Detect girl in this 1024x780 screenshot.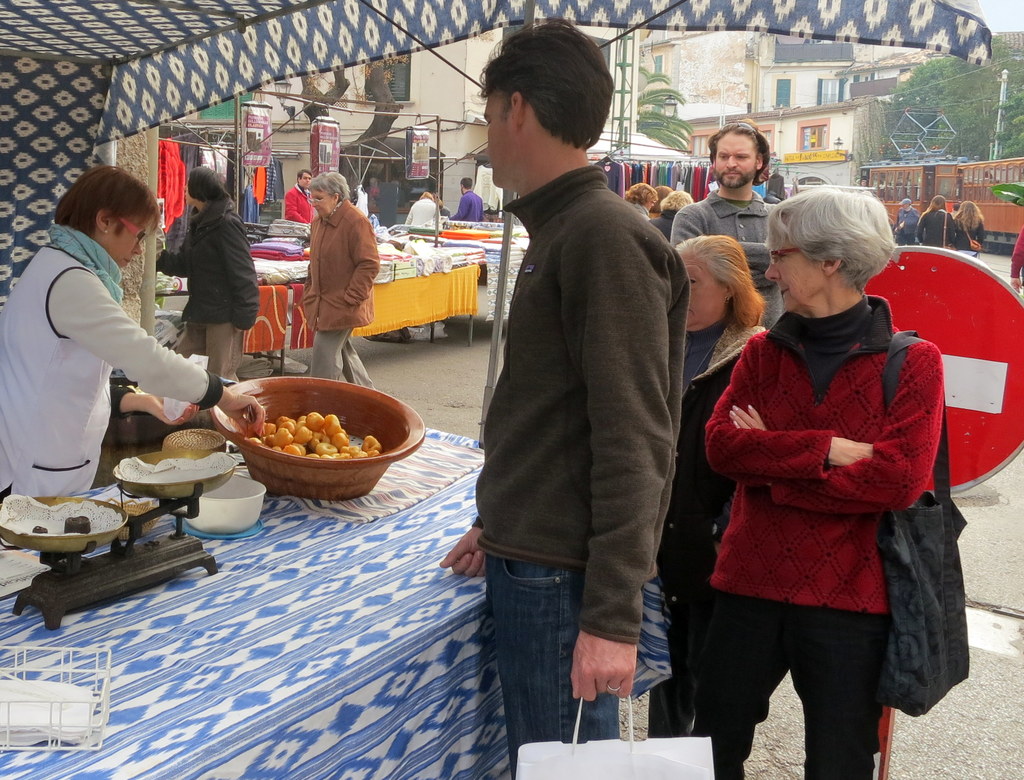
Detection: (959, 207, 992, 250).
